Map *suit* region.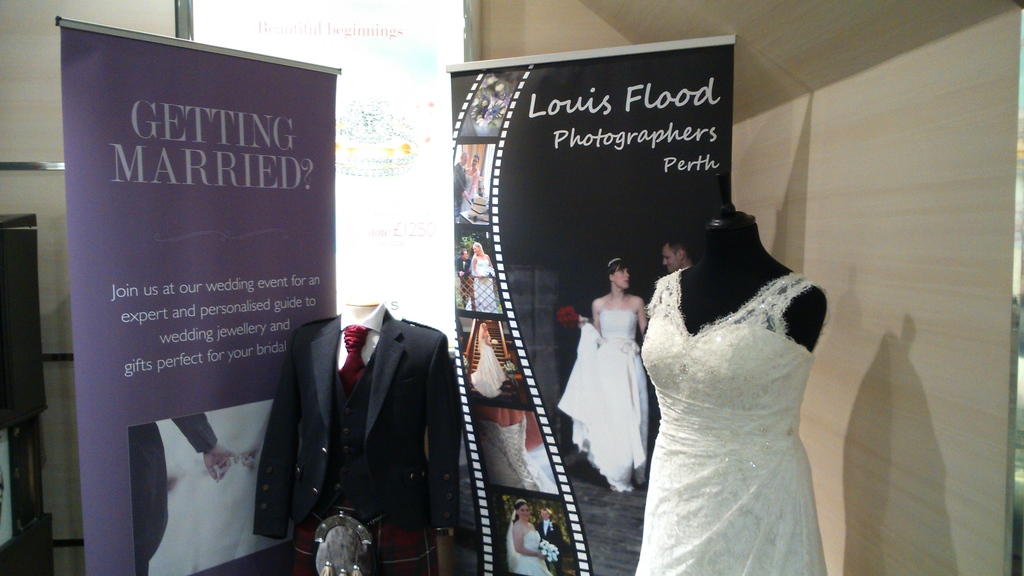
Mapped to [273, 305, 476, 572].
